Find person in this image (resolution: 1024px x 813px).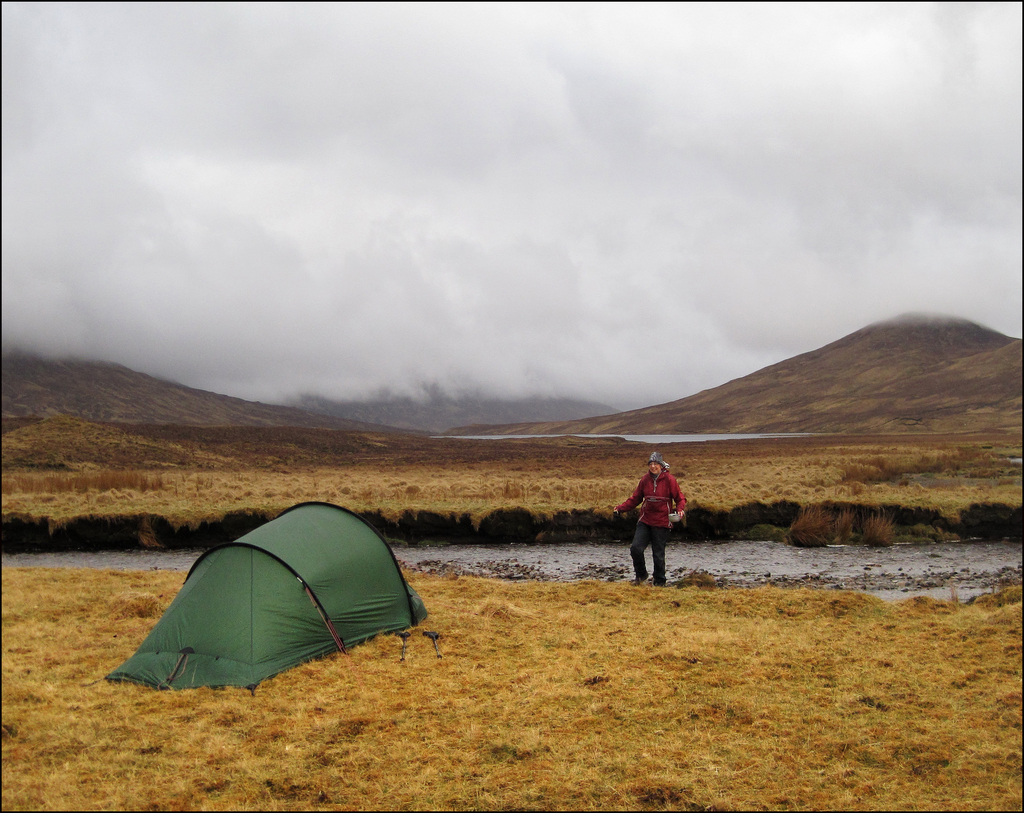
box=[624, 477, 695, 593].
